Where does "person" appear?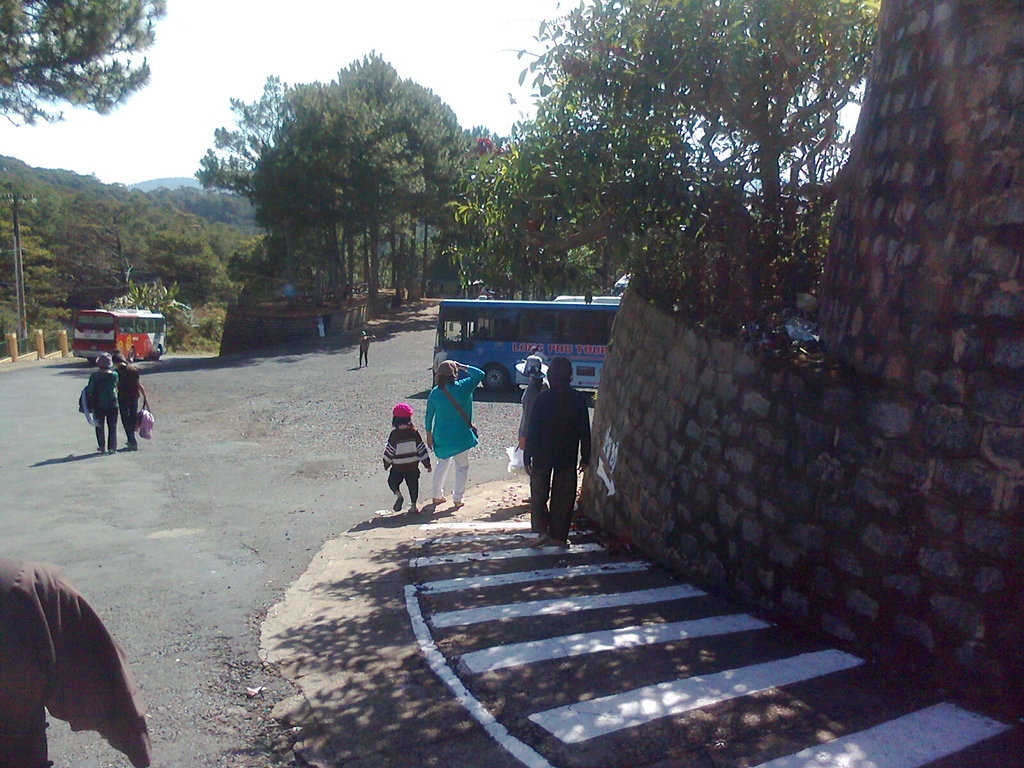
Appears at crop(111, 359, 154, 454).
